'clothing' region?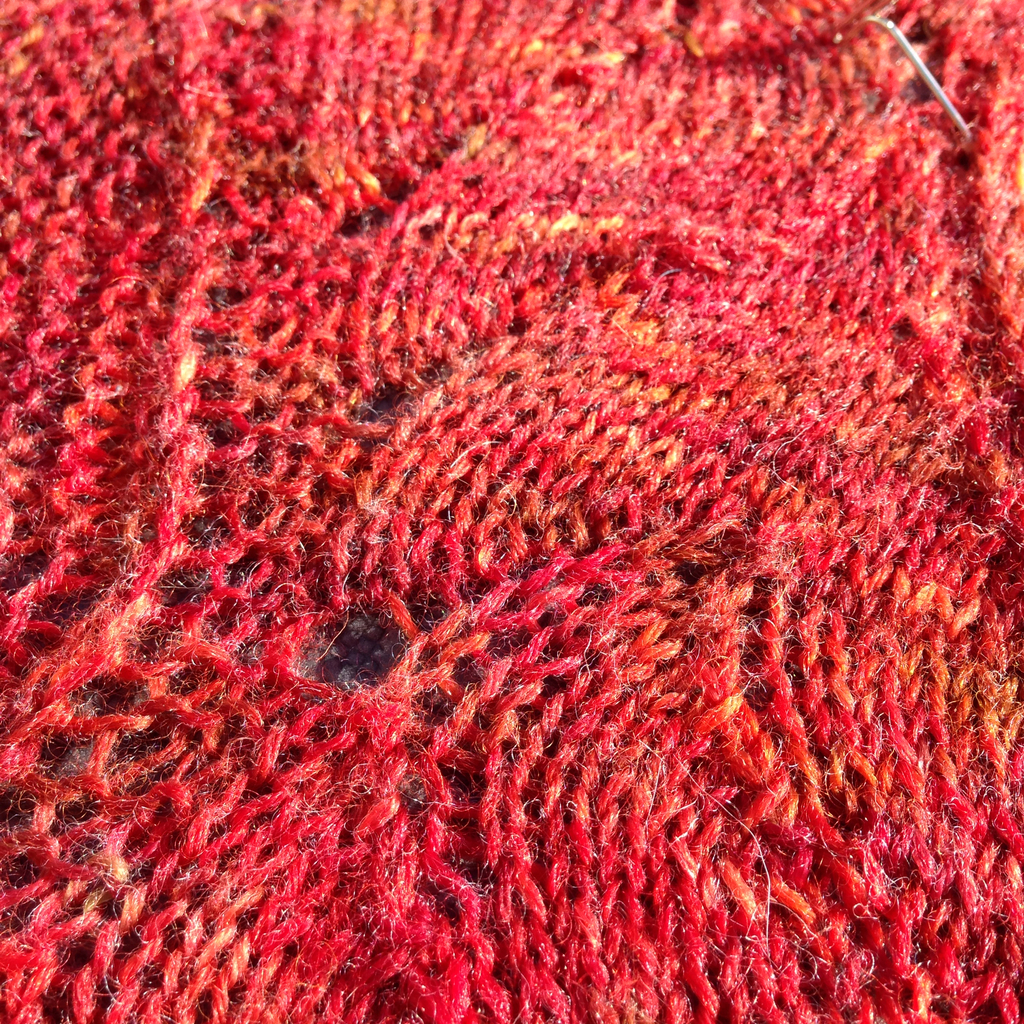
0:0:1023:1023
